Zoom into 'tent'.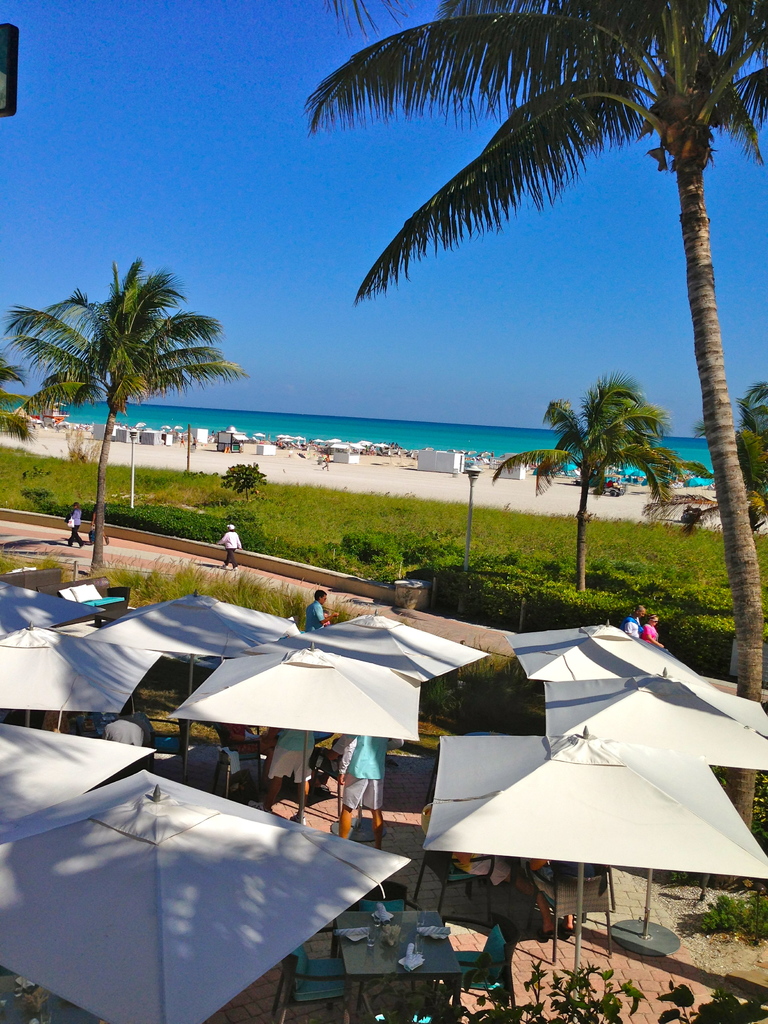
Zoom target: [0,715,152,836].
